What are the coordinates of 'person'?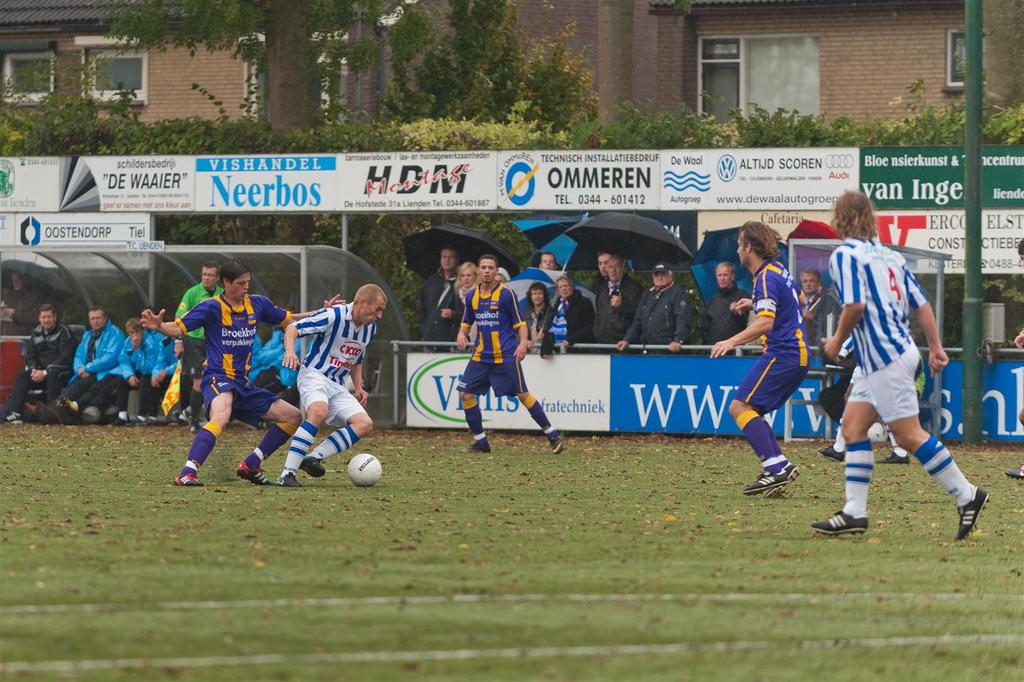
38 301 125 423.
